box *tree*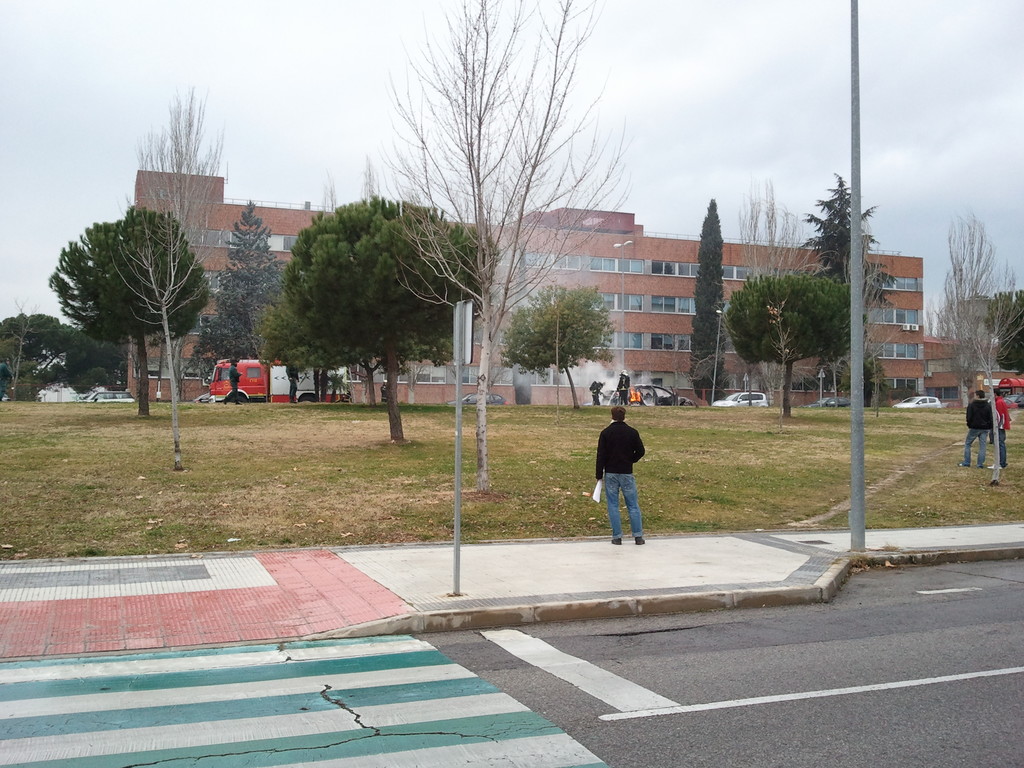
292/148/442/405
